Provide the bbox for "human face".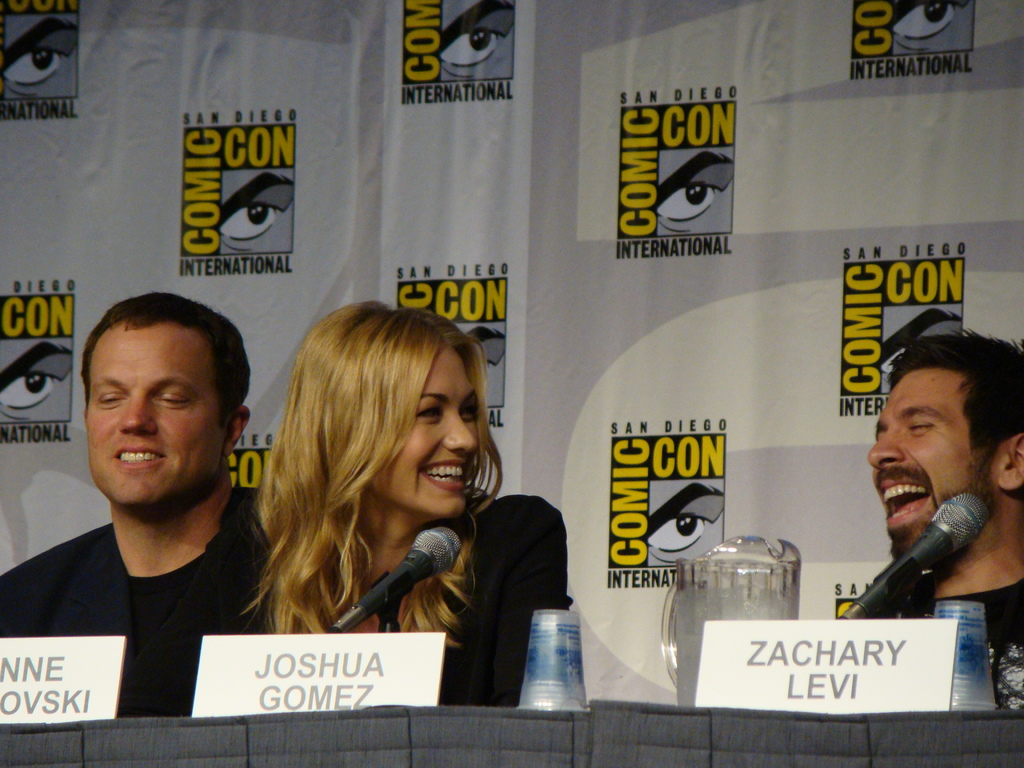
[867,369,975,563].
